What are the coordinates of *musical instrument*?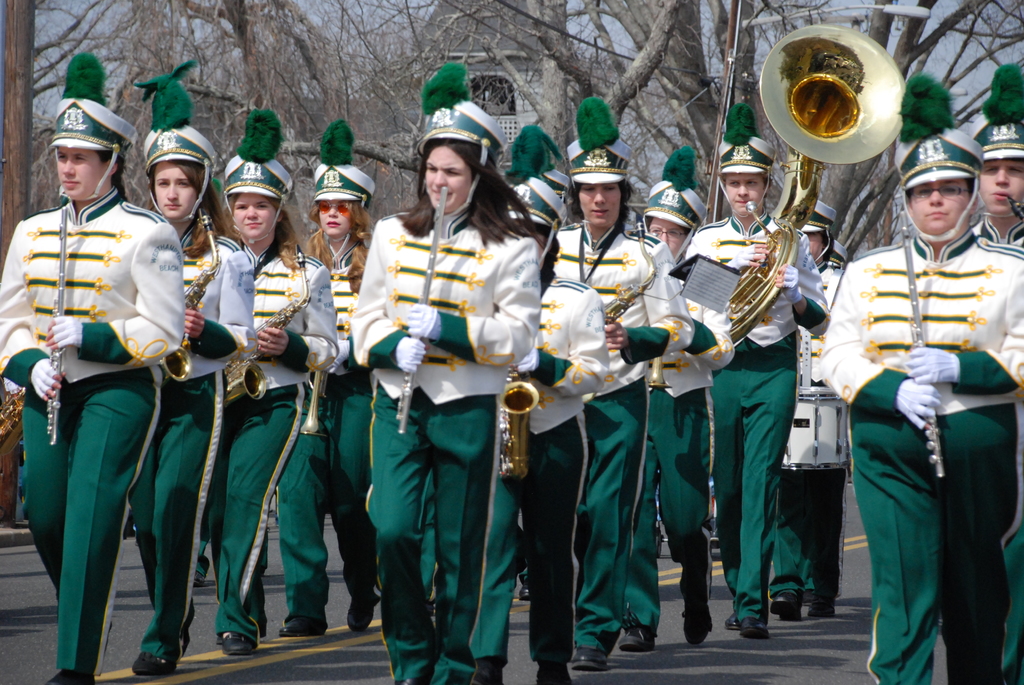
x1=157 y1=211 x2=225 y2=402.
